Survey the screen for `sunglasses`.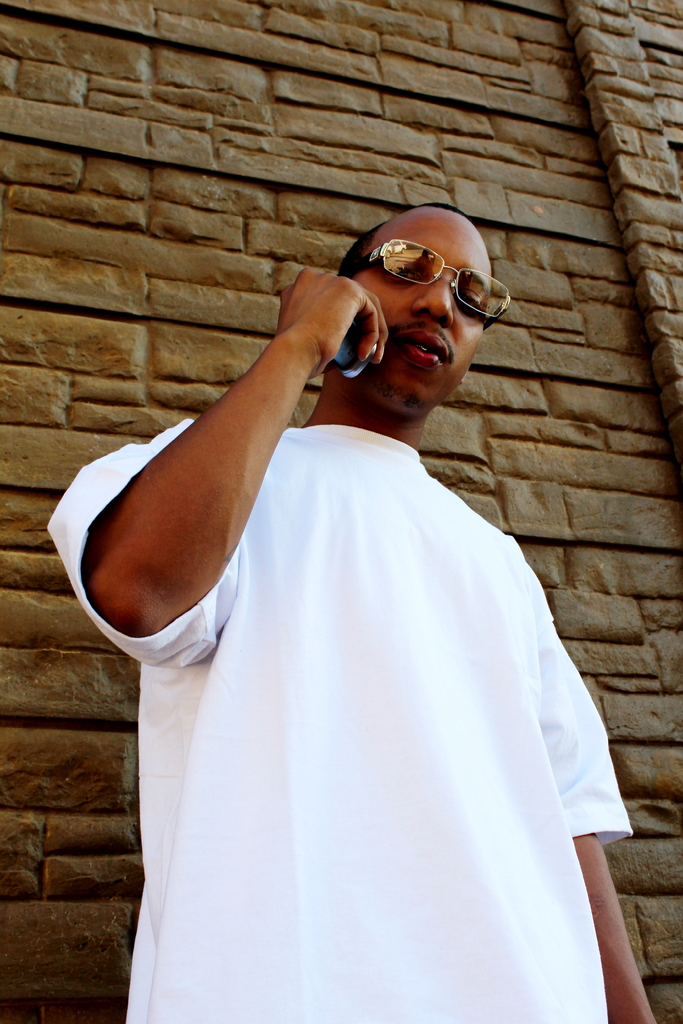
Survey found: 360, 237, 511, 337.
